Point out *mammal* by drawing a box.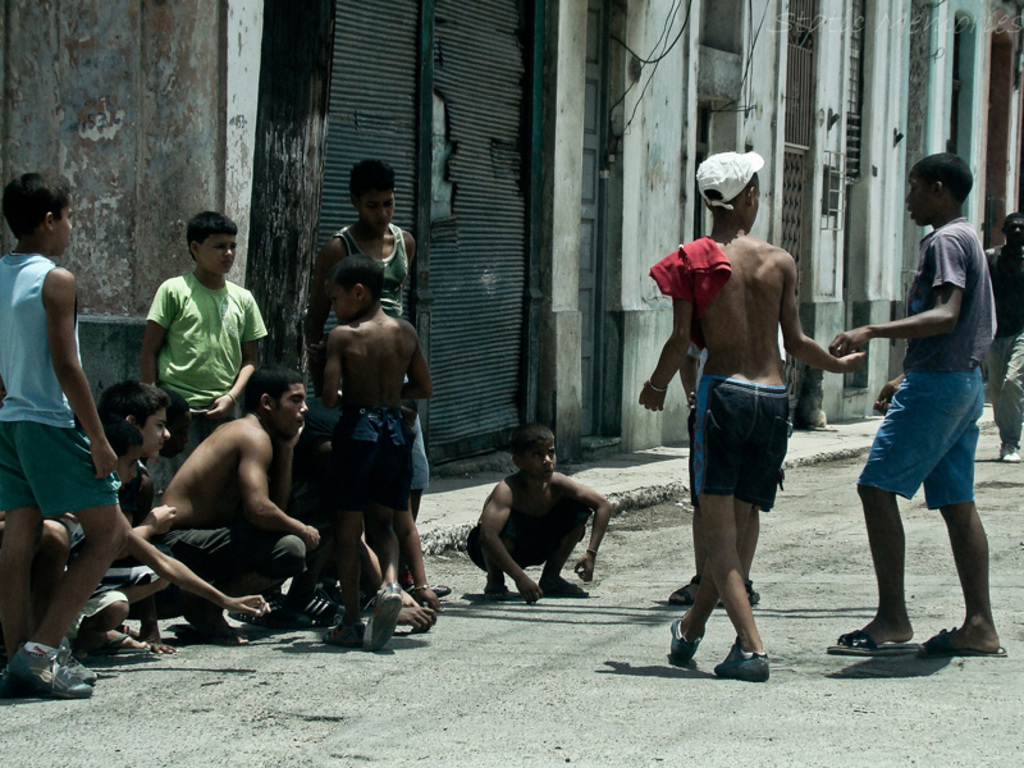
{"x1": 827, "y1": 152, "x2": 1002, "y2": 663}.
